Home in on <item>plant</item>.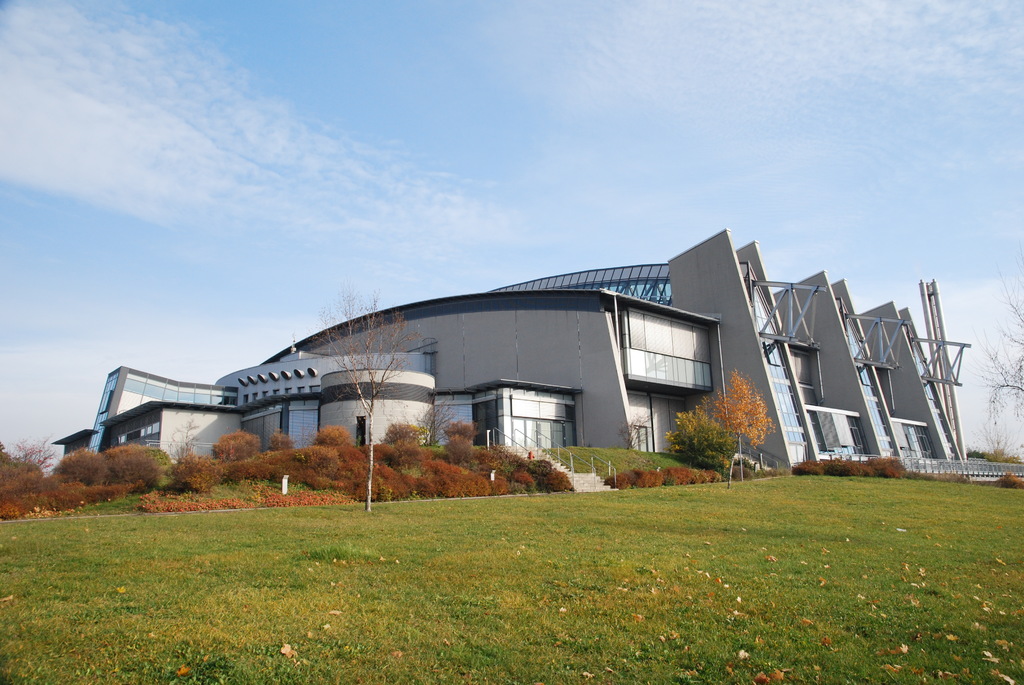
Homed in at (left=13, top=429, right=60, bottom=471).
